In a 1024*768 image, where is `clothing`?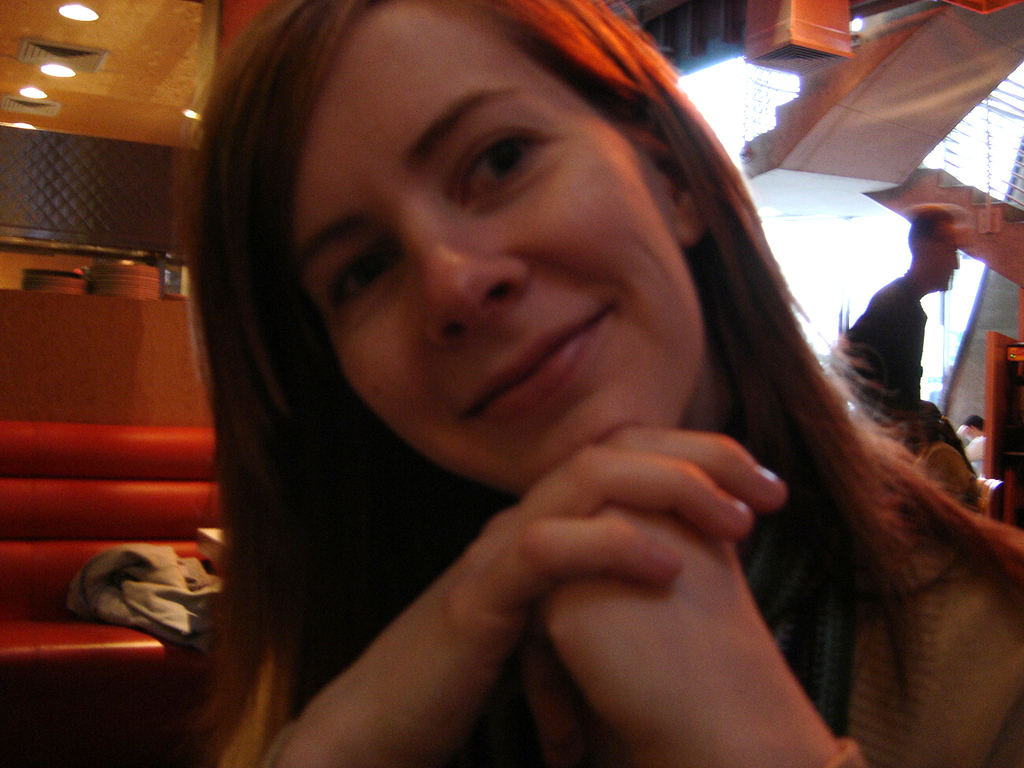
detection(846, 273, 928, 398).
